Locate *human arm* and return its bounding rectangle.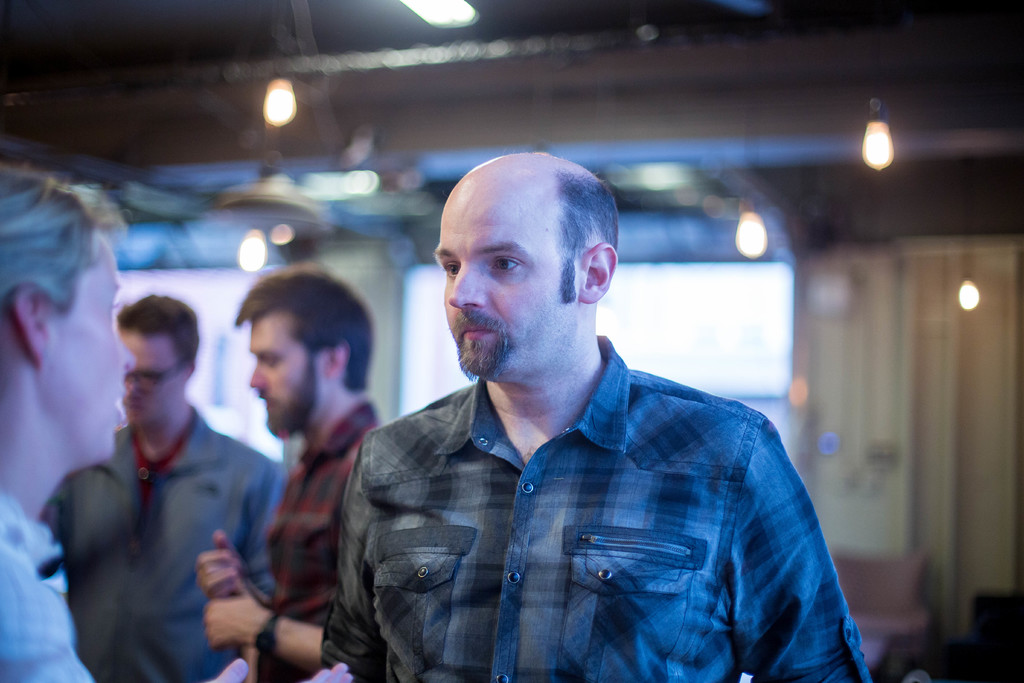
region(737, 422, 875, 682).
